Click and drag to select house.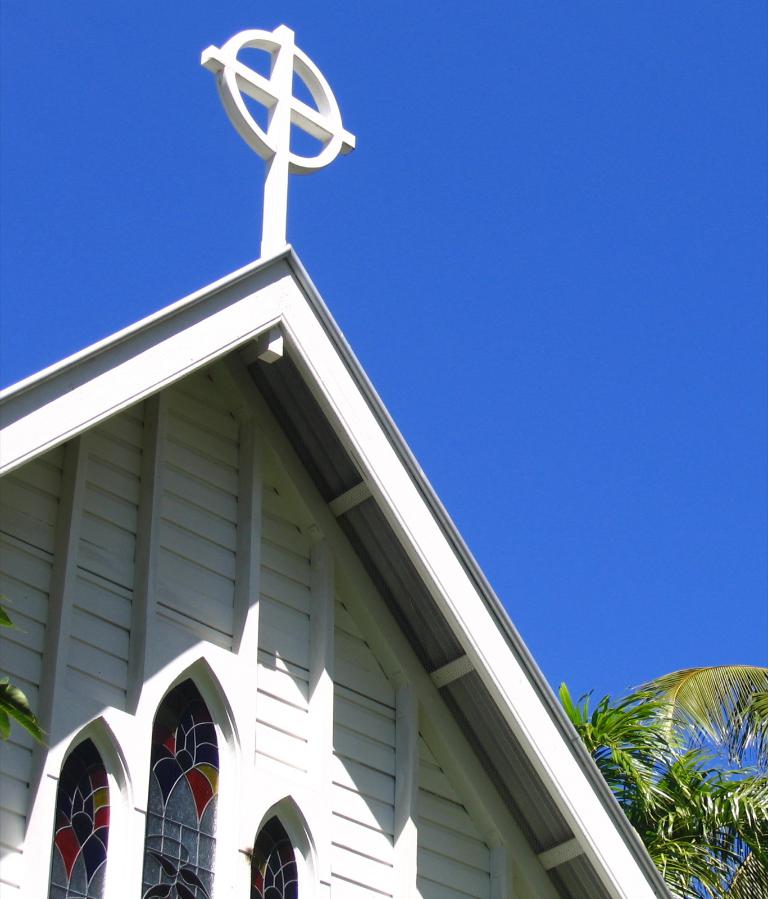
Selection: bbox(0, 137, 687, 898).
